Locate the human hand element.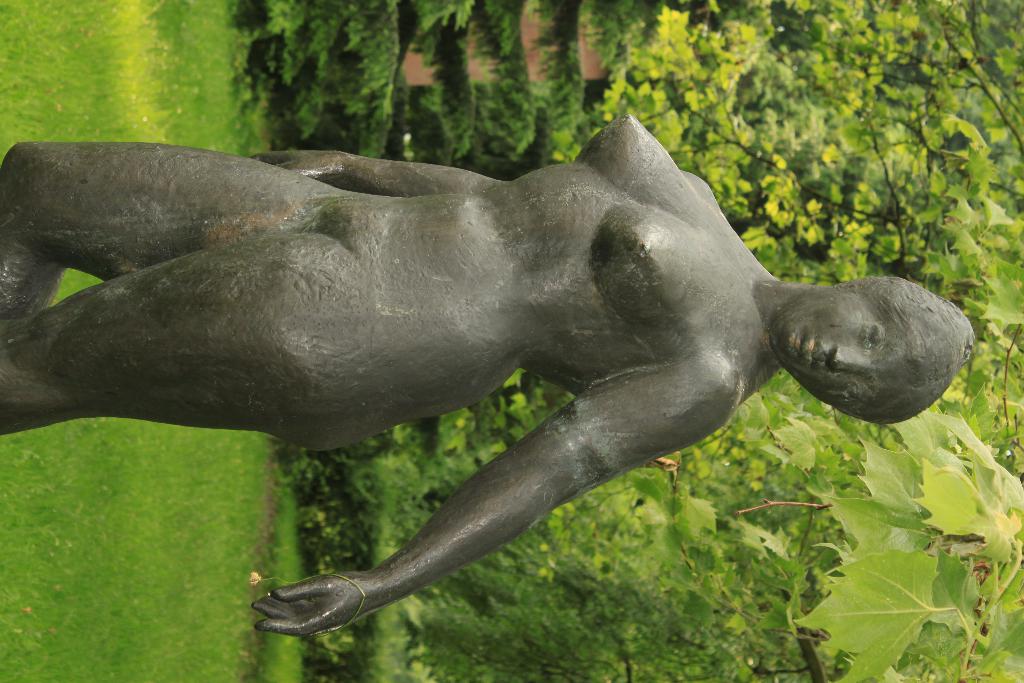
Element bbox: detection(248, 149, 351, 188).
